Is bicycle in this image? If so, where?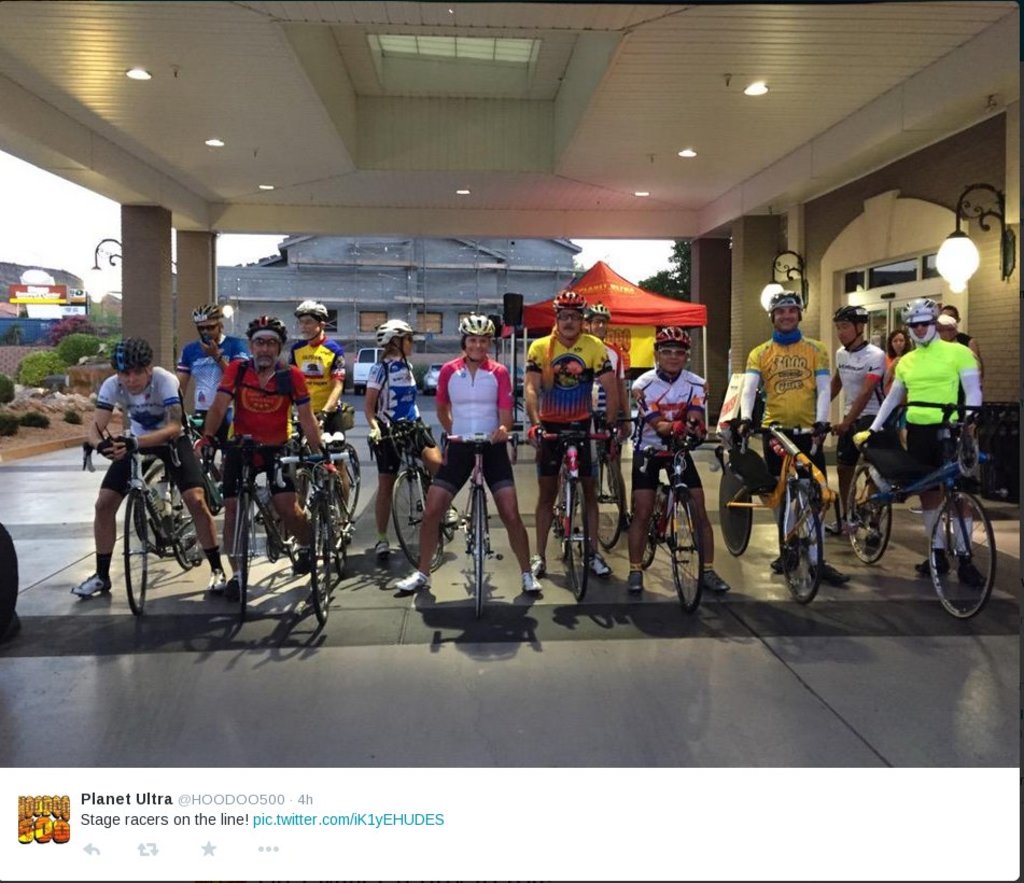
Yes, at 853, 401, 1005, 592.
